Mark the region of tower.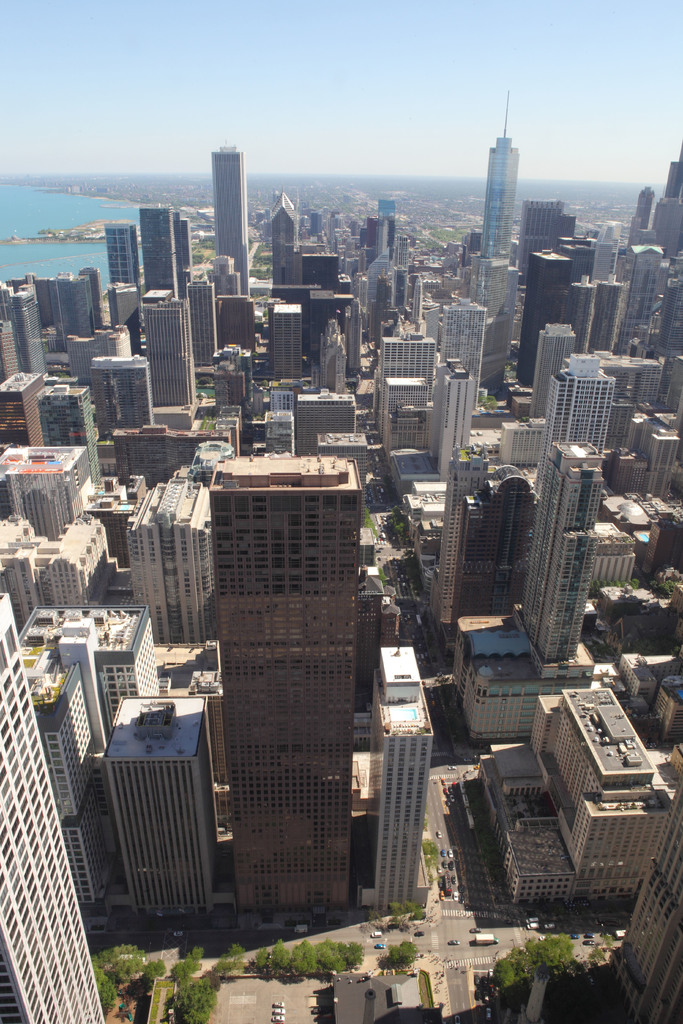
Region: <bbox>520, 202, 575, 275</bbox>.
